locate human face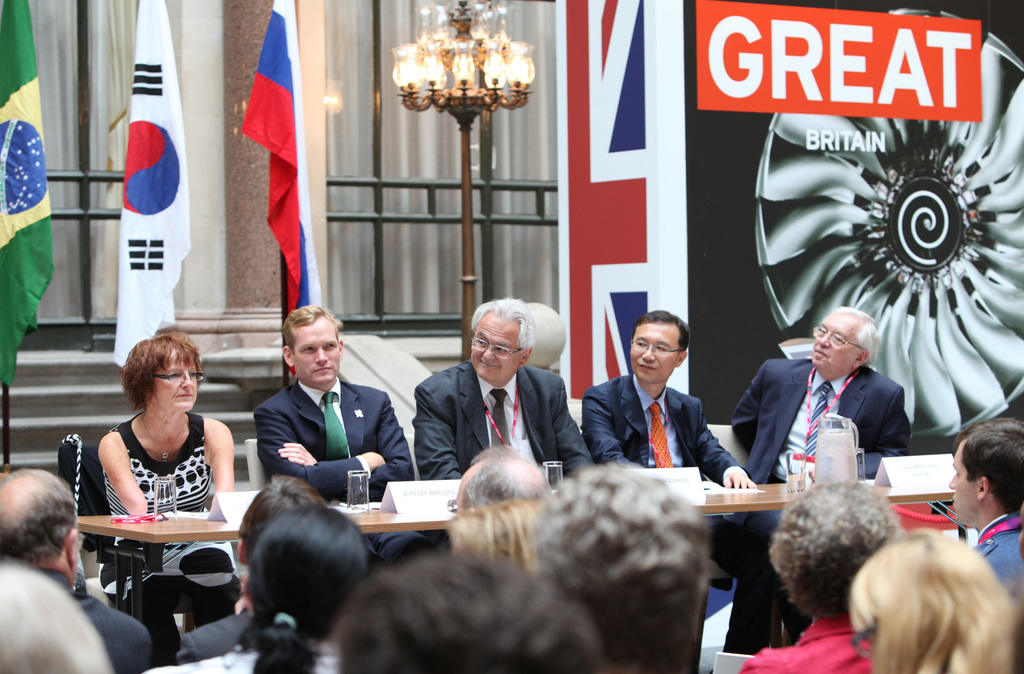
rect(472, 308, 519, 380)
